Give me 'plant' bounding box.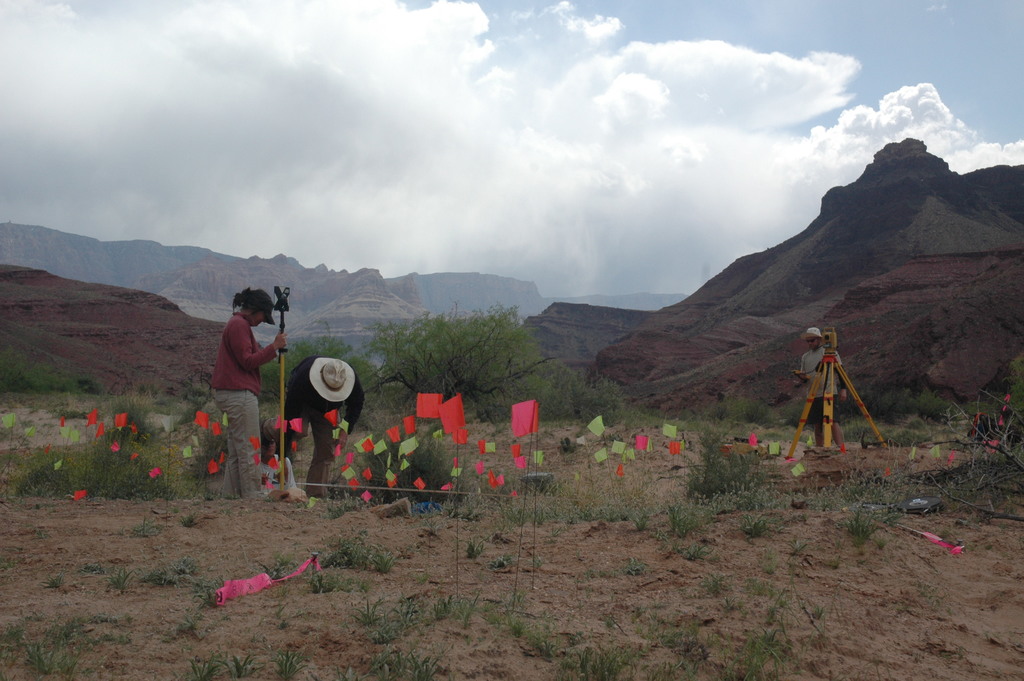
Rect(190, 646, 218, 680).
